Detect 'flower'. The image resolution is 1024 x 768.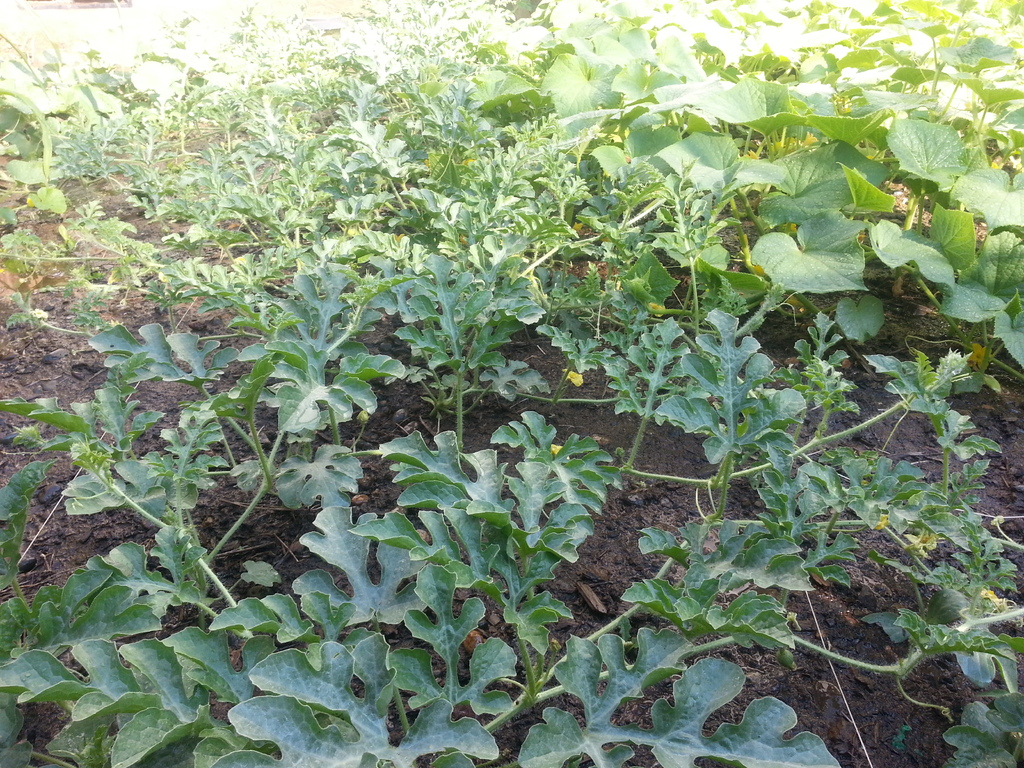
left=563, top=370, right=586, bottom=387.
